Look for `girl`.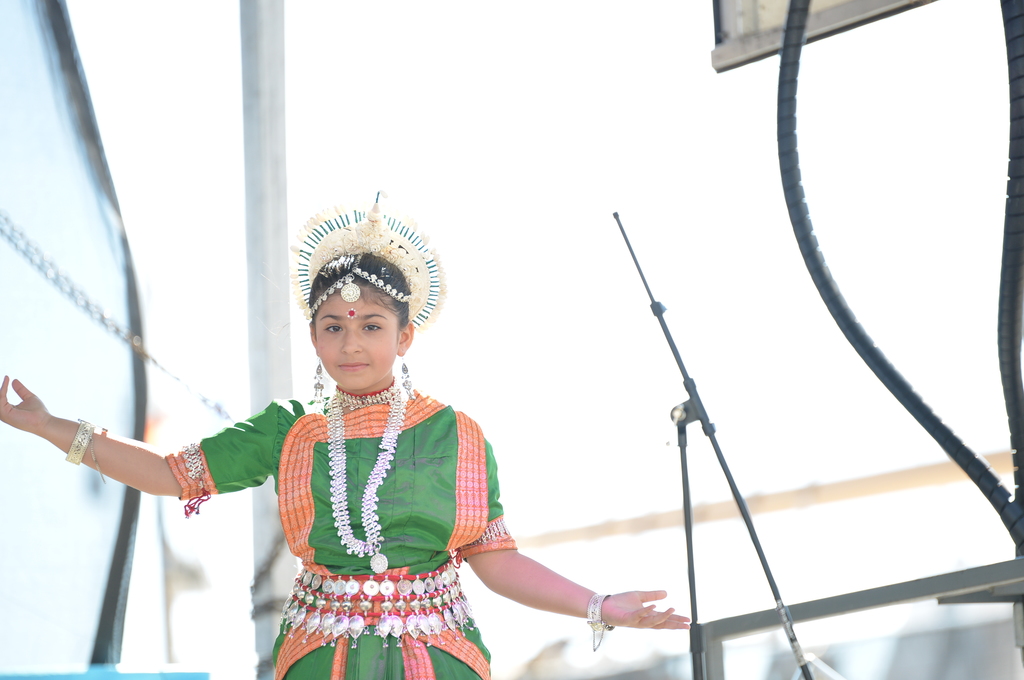
Found: 0/193/690/679.
